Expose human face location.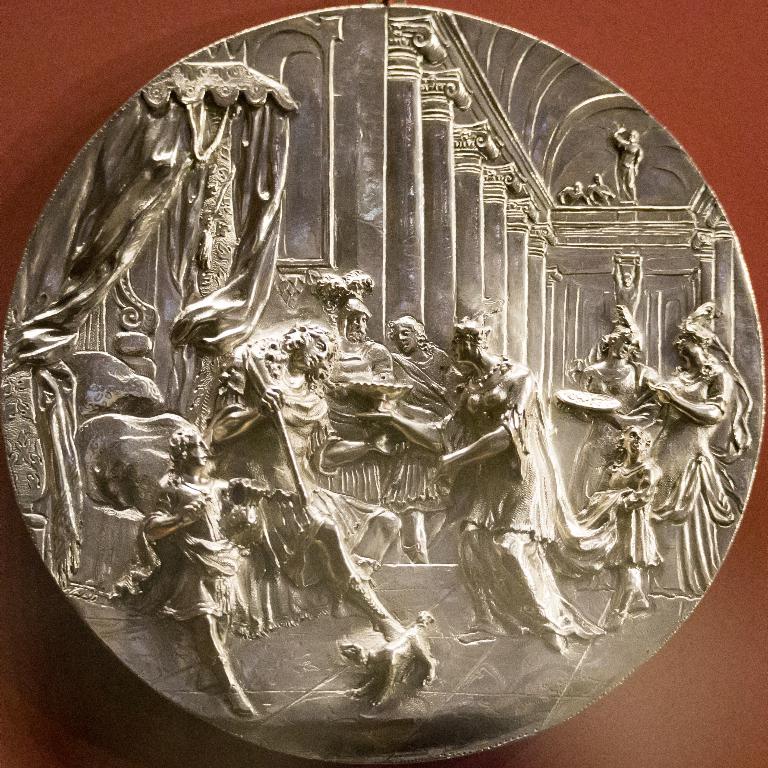
Exposed at x1=675, y1=329, x2=696, y2=356.
